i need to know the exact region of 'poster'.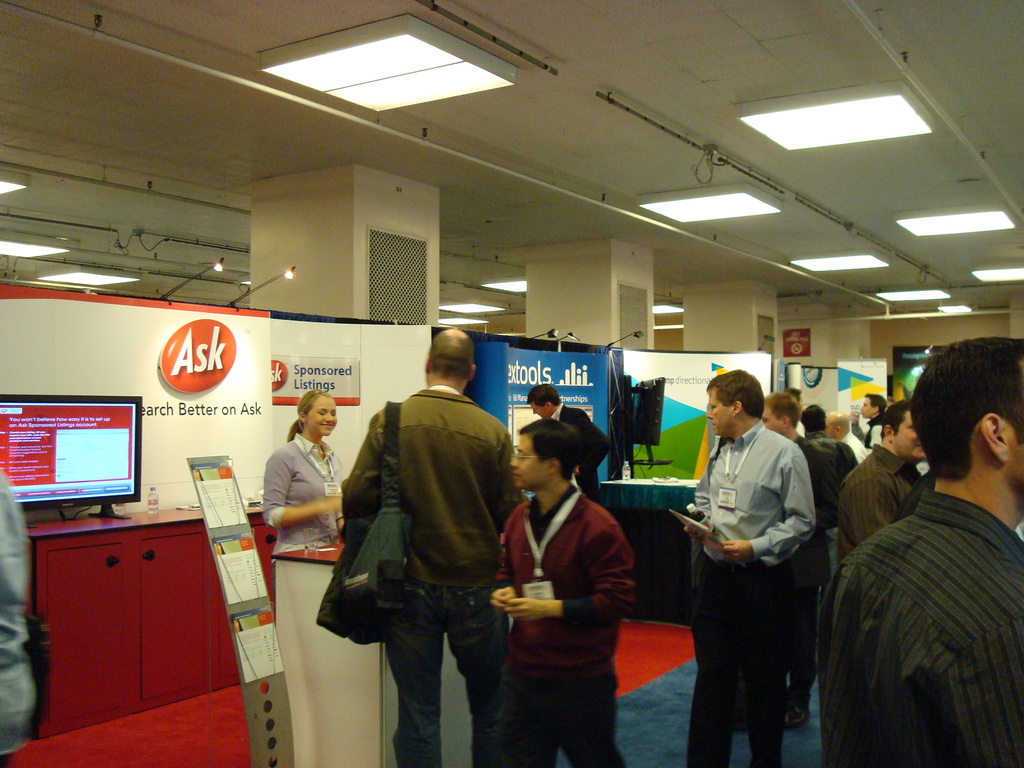
Region: BBox(479, 346, 611, 496).
